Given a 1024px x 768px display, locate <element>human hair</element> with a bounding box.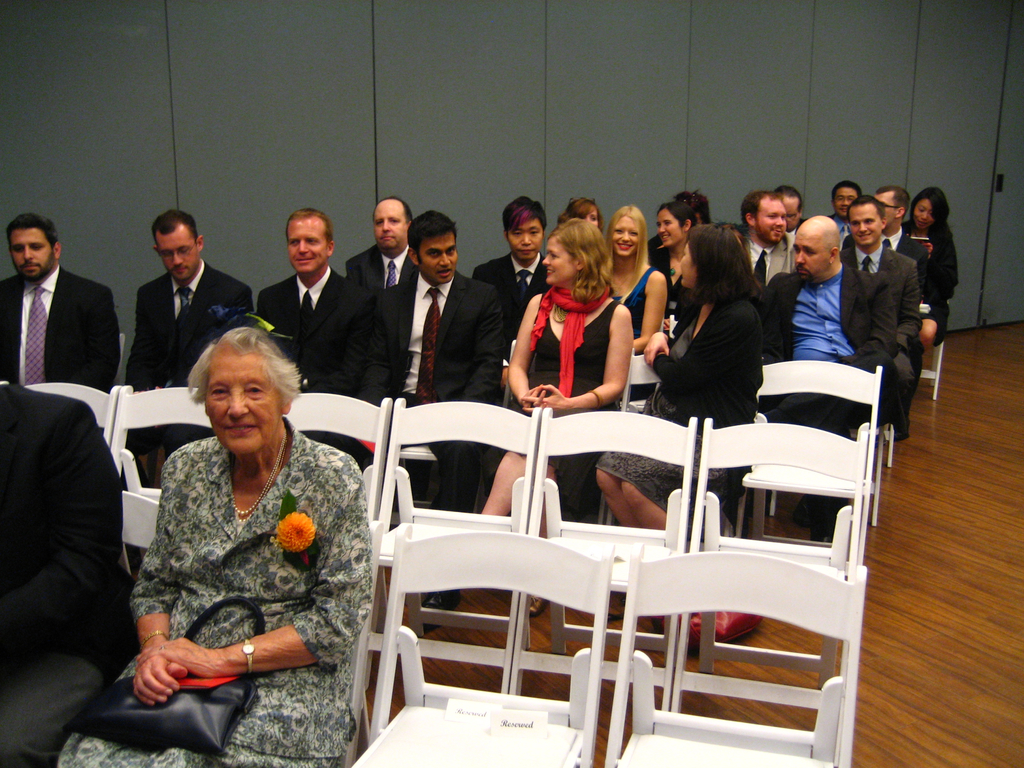
Located: 5,214,58,249.
